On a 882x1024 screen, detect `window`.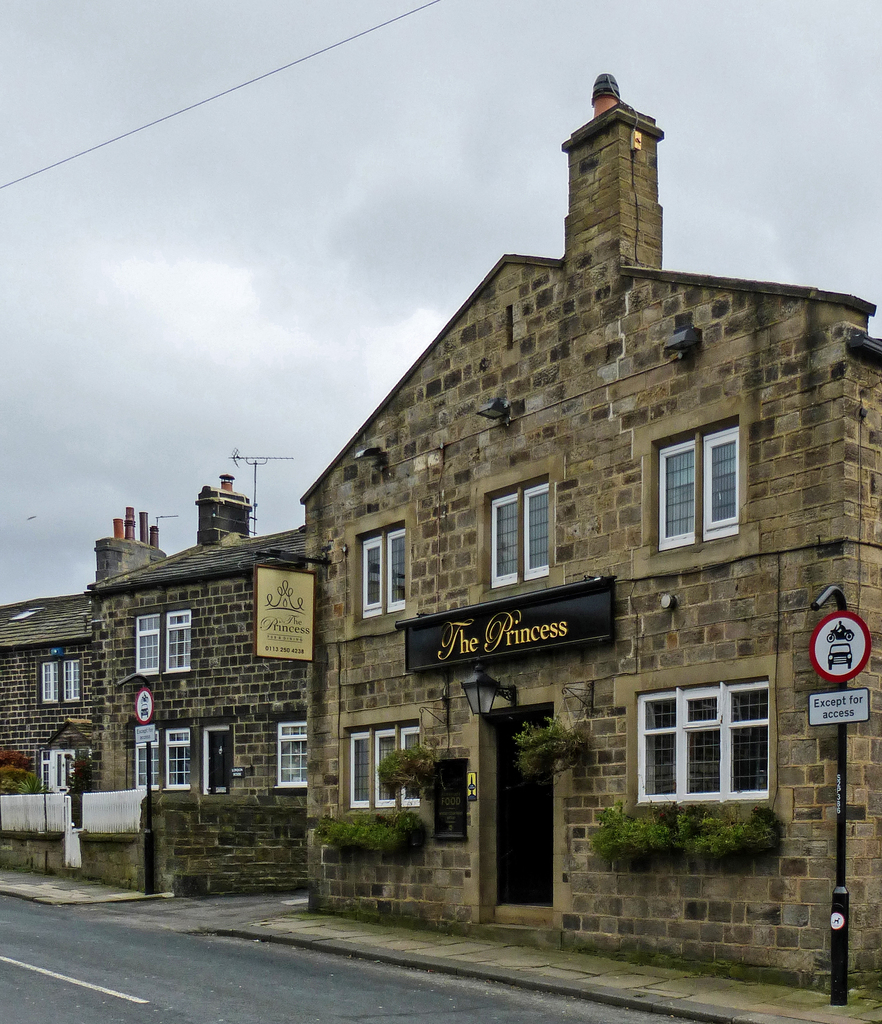
locate(129, 729, 193, 792).
